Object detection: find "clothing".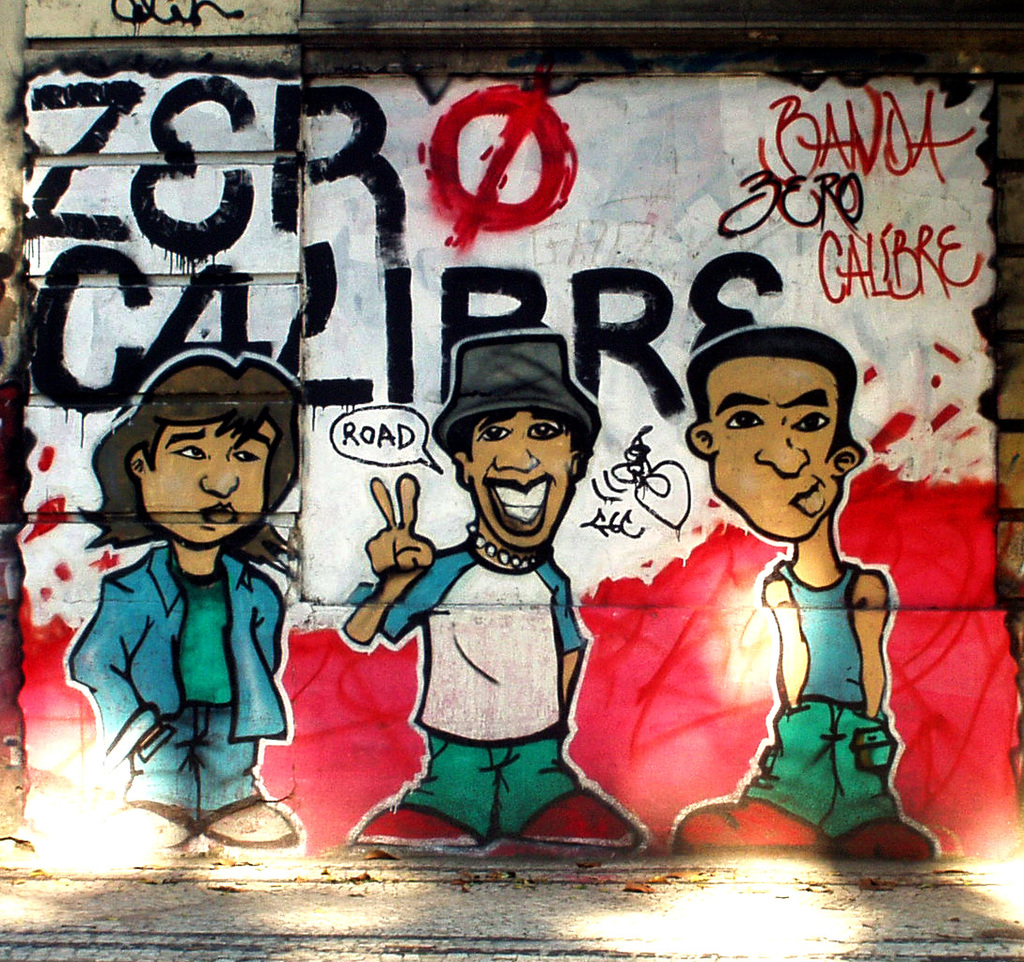
341,541,591,855.
